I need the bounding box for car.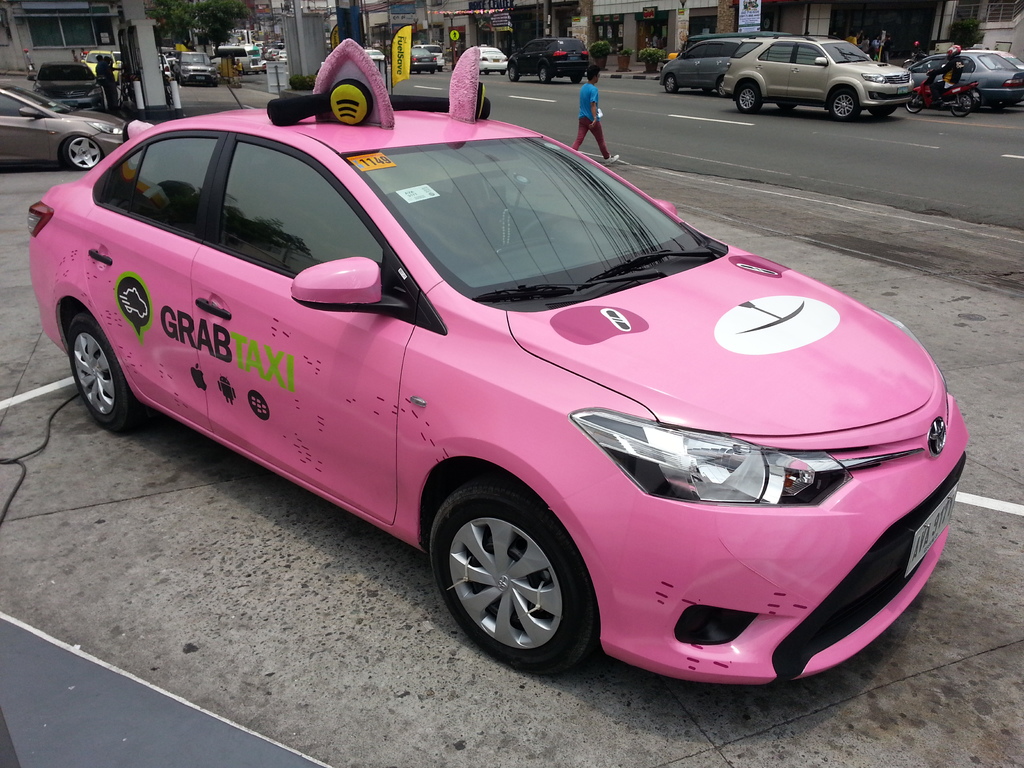
Here it is: box(727, 26, 916, 126).
